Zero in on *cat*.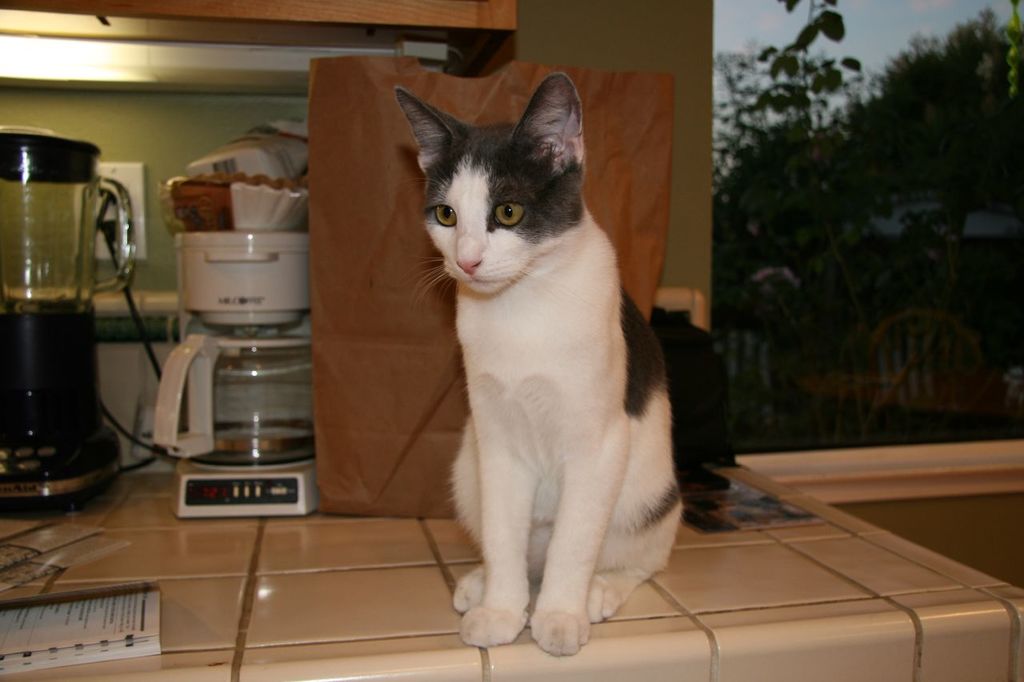
Zeroed in: 387/70/690/664.
